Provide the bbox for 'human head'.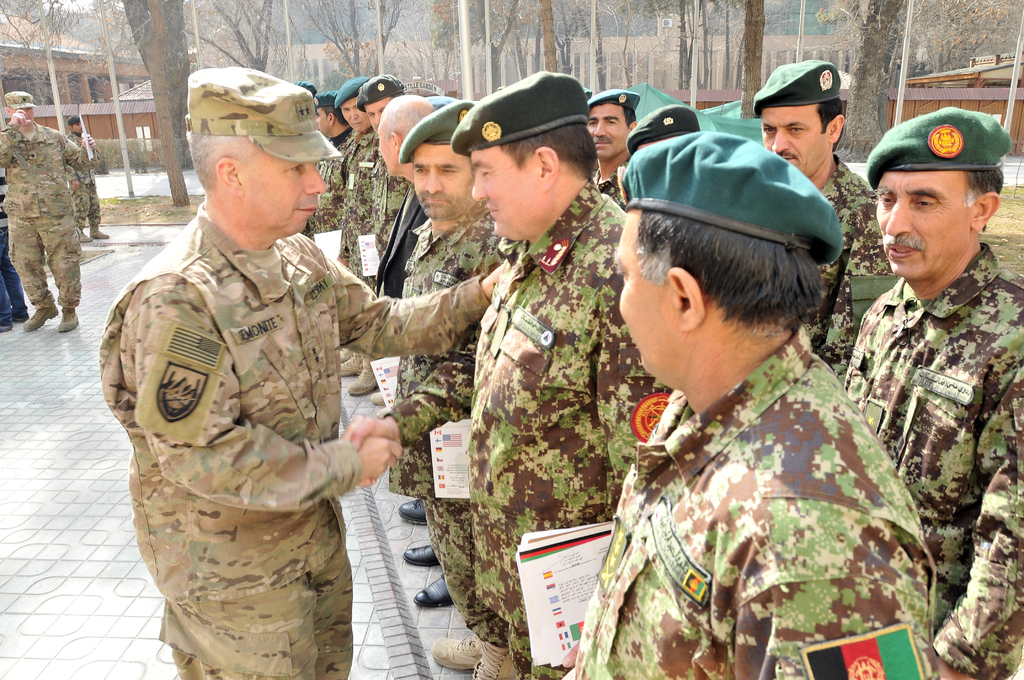
box(623, 104, 698, 156).
